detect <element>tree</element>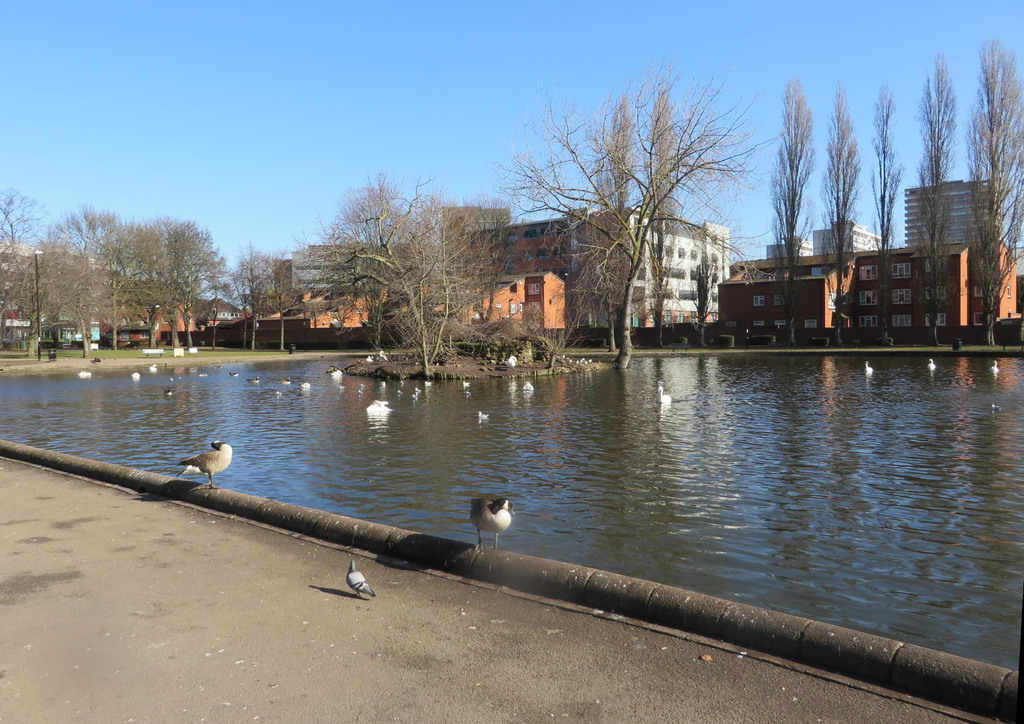
[left=865, top=83, right=911, bottom=255]
